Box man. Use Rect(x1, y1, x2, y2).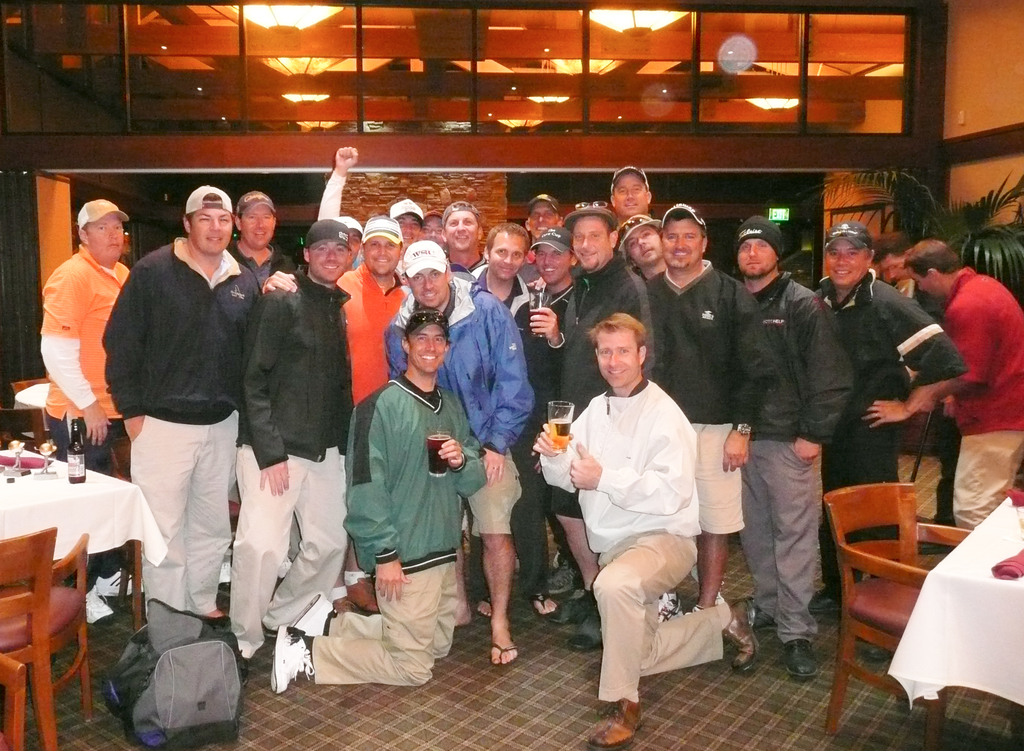
Rect(440, 195, 496, 279).
